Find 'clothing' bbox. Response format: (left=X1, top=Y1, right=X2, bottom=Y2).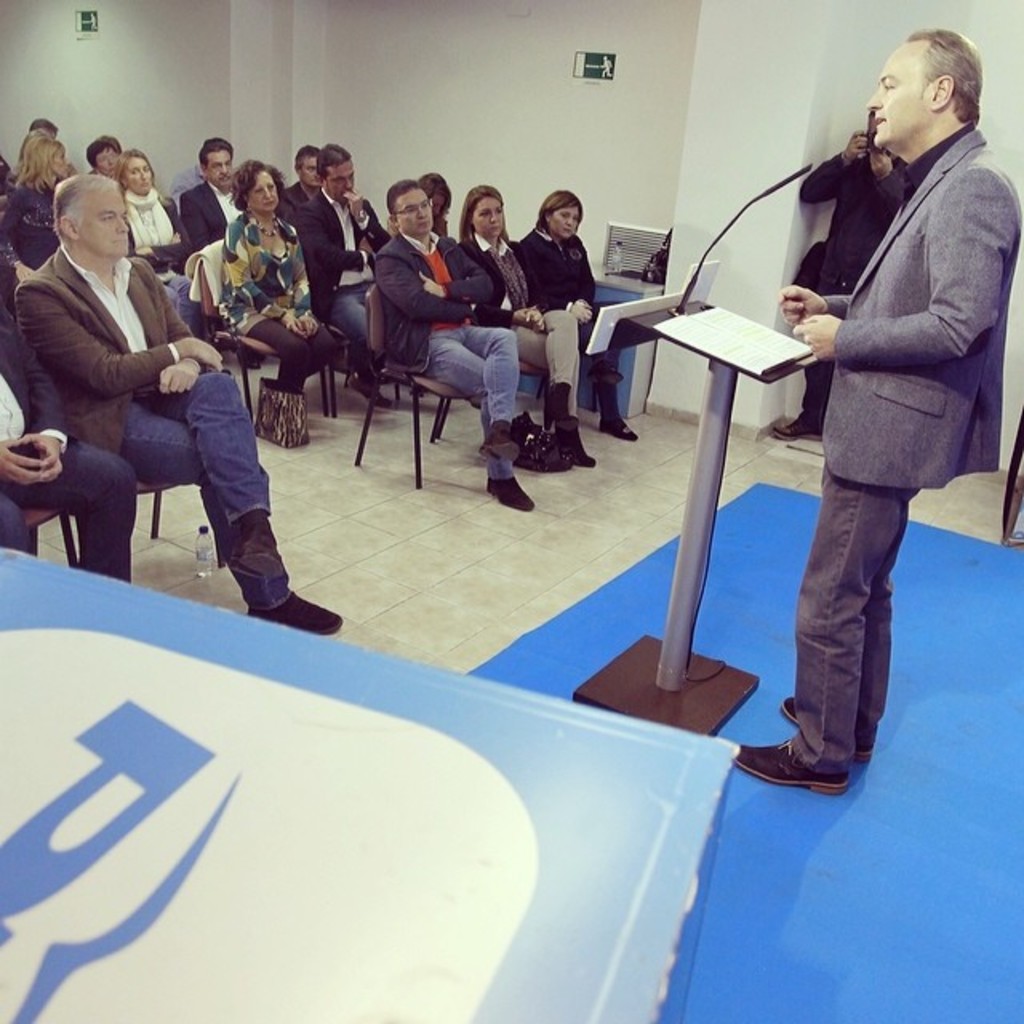
(left=464, top=224, right=584, bottom=422).
